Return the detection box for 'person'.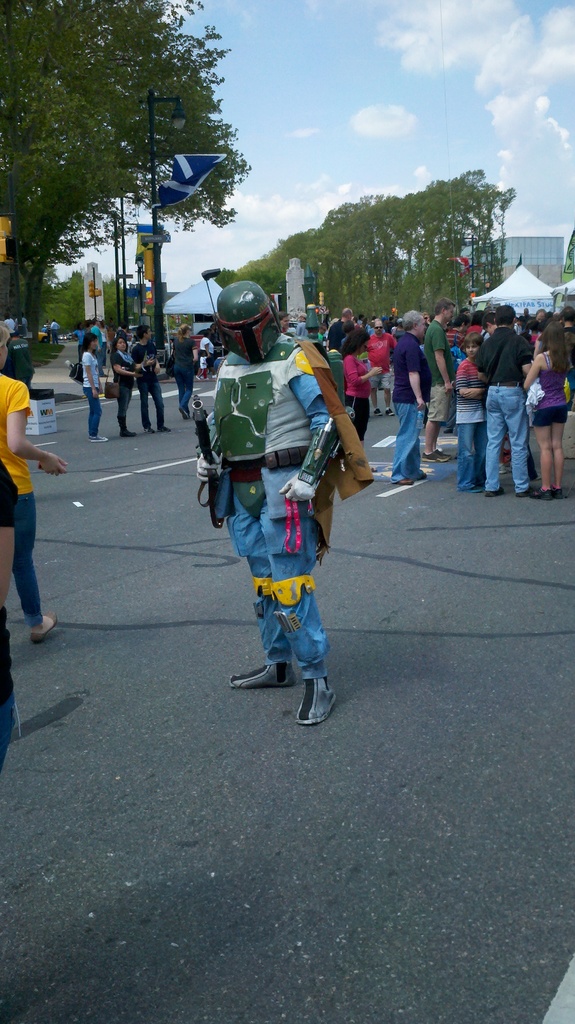
[x1=474, y1=295, x2=540, y2=490].
